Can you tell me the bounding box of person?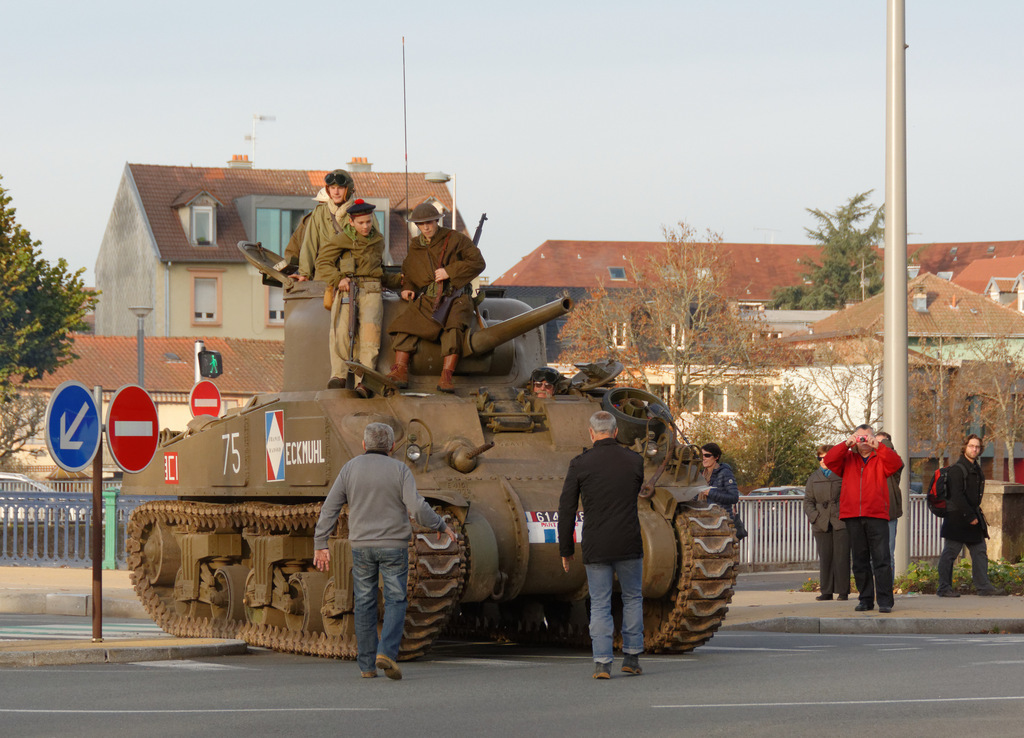
detection(800, 443, 853, 599).
